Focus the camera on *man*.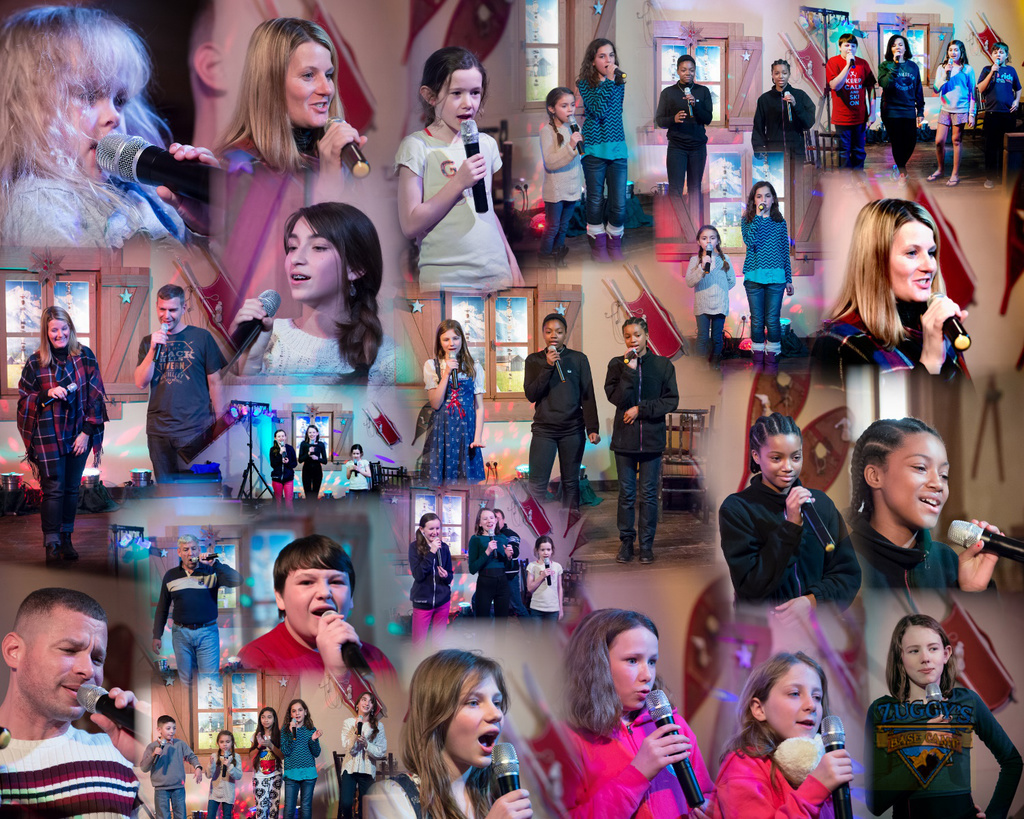
Focus region: {"x1": 149, "y1": 532, "x2": 243, "y2": 678}.
